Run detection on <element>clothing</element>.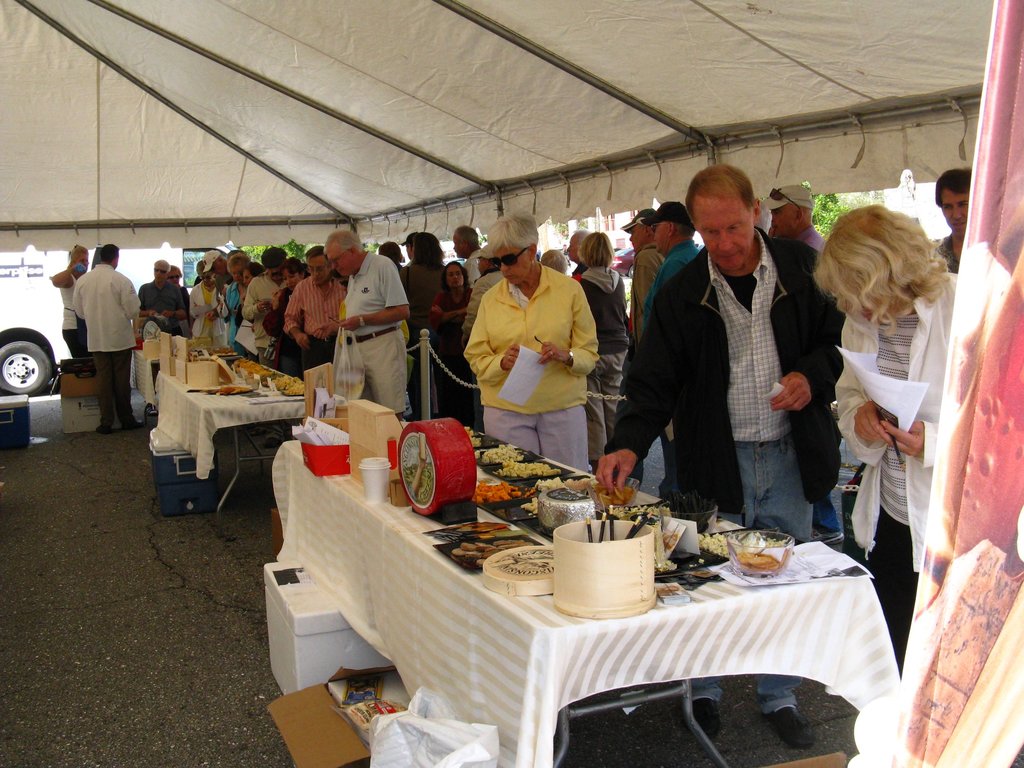
Result: (x1=465, y1=277, x2=595, y2=468).
